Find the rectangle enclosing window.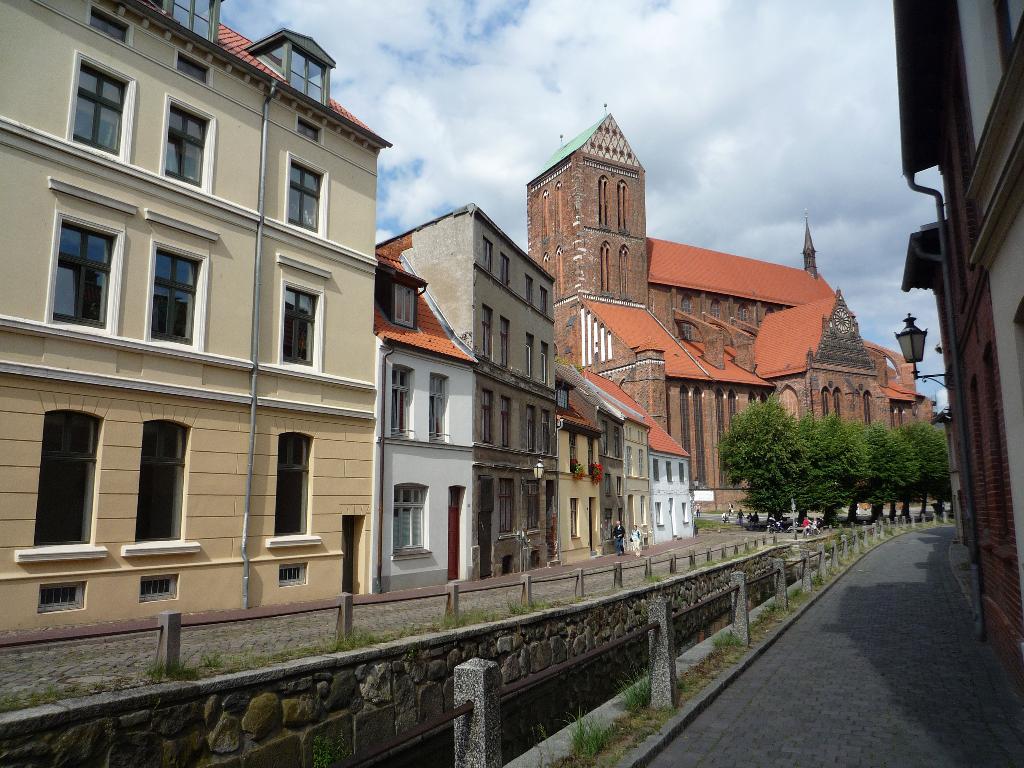
{"left": 967, "top": 373, "right": 987, "bottom": 539}.
